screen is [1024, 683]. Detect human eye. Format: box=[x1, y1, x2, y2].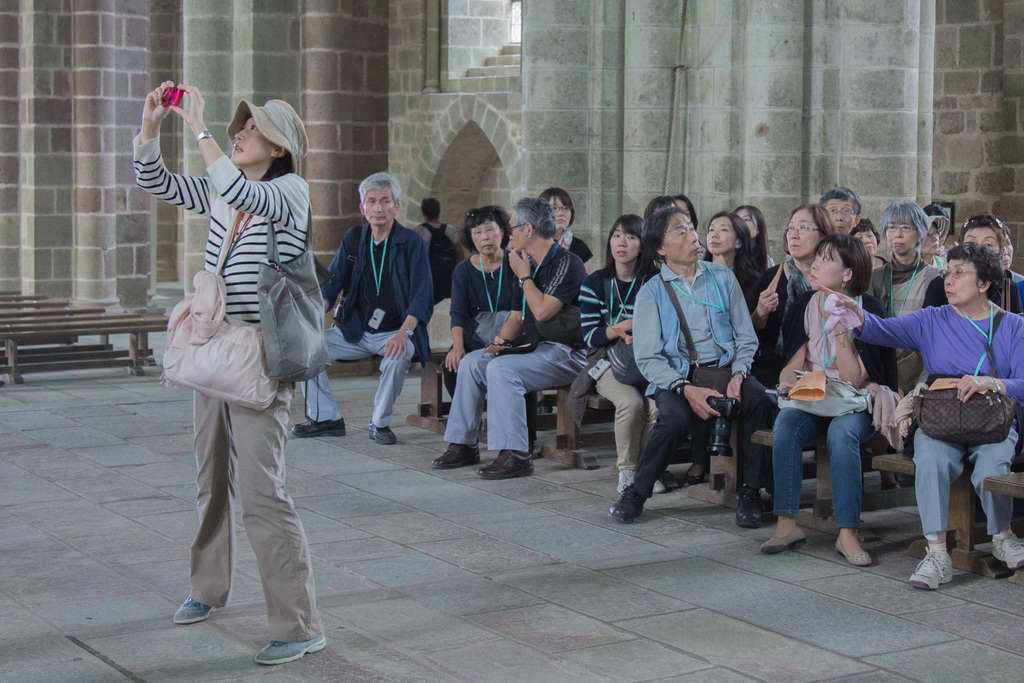
box=[797, 222, 807, 231].
